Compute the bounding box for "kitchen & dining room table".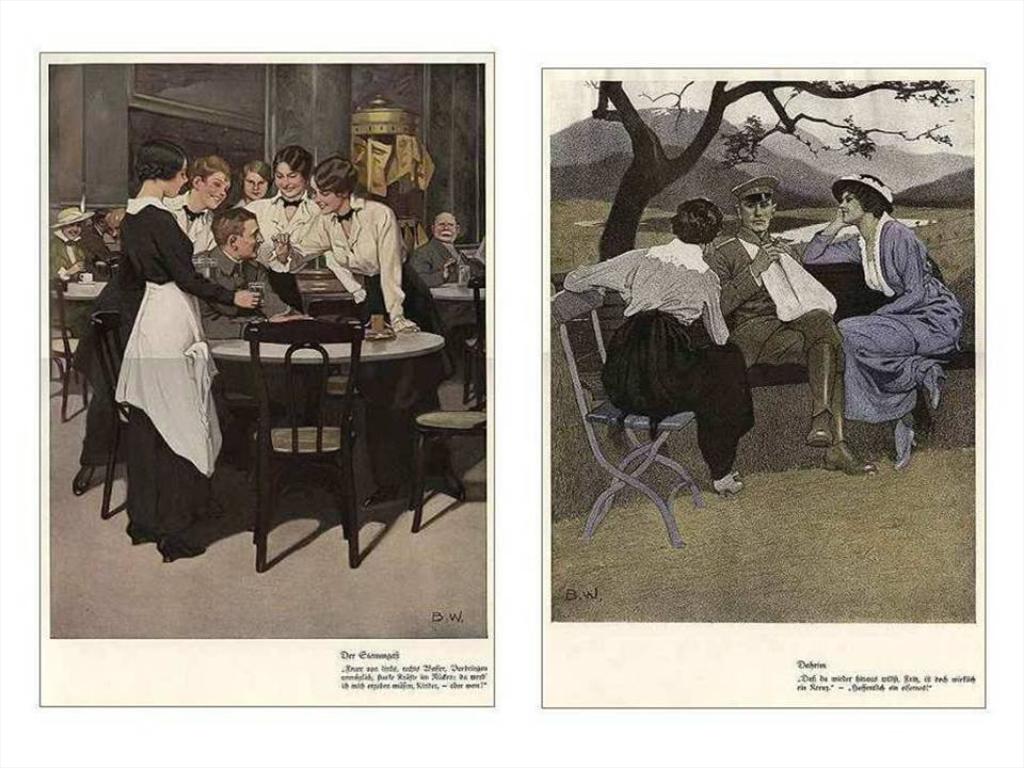
bbox=[155, 271, 466, 546].
